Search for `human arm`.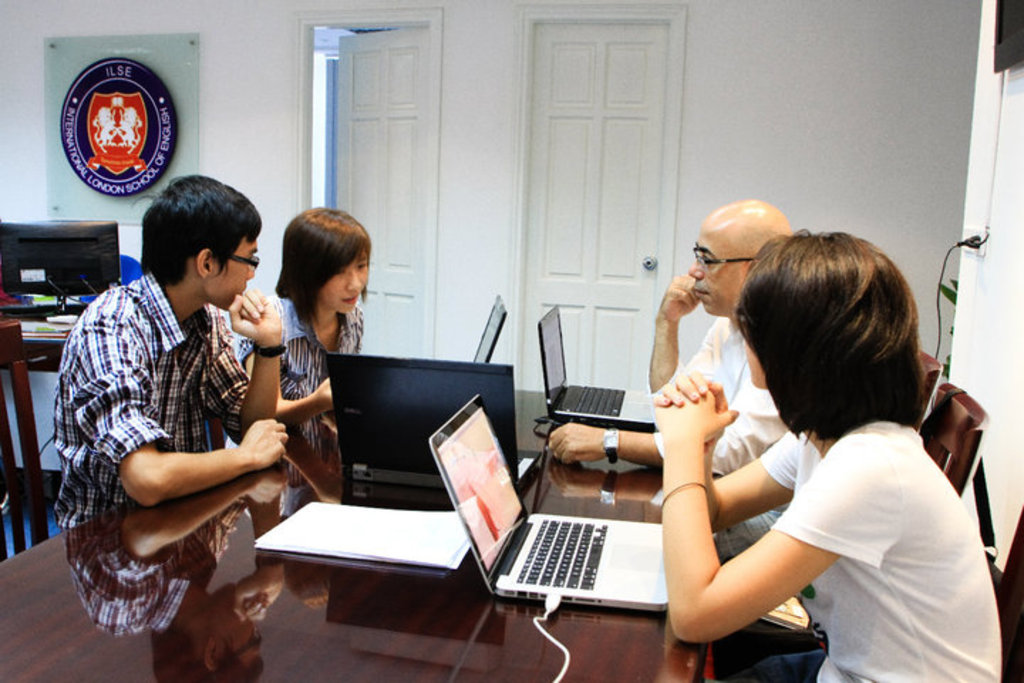
Found at [x1=98, y1=323, x2=293, y2=508].
